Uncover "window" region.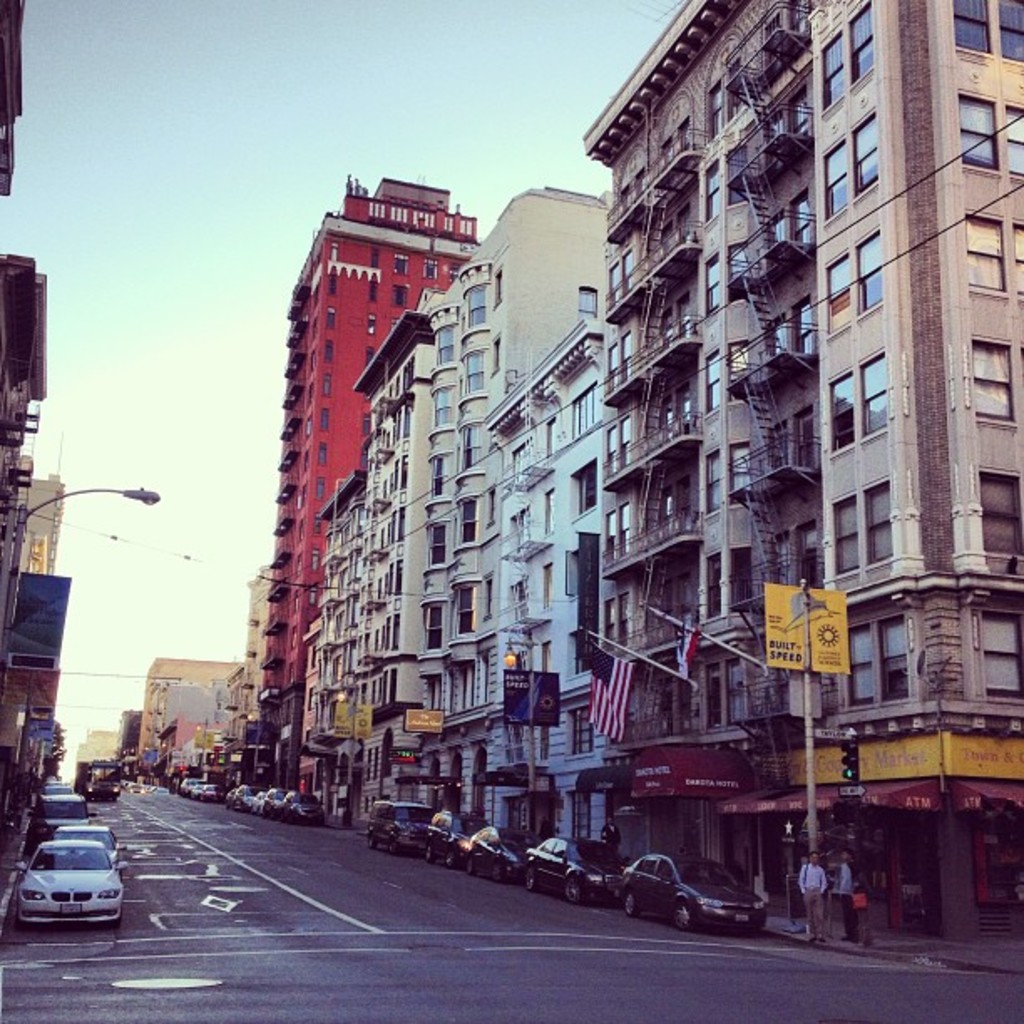
Uncovered: bbox=[463, 350, 487, 388].
